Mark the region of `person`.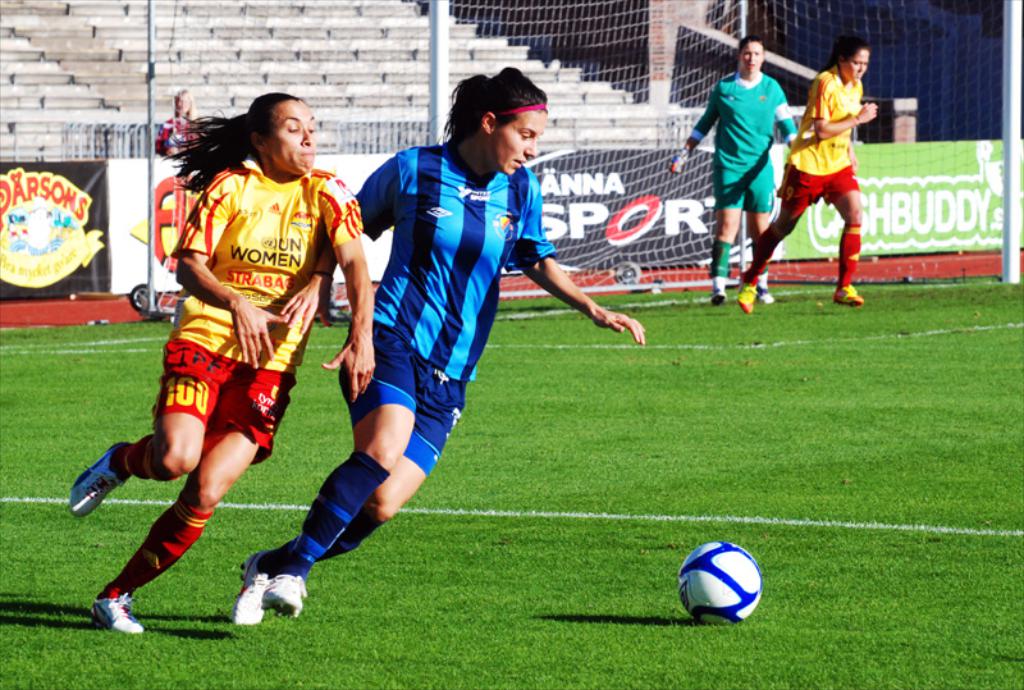
Region: BBox(239, 63, 649, 629).
